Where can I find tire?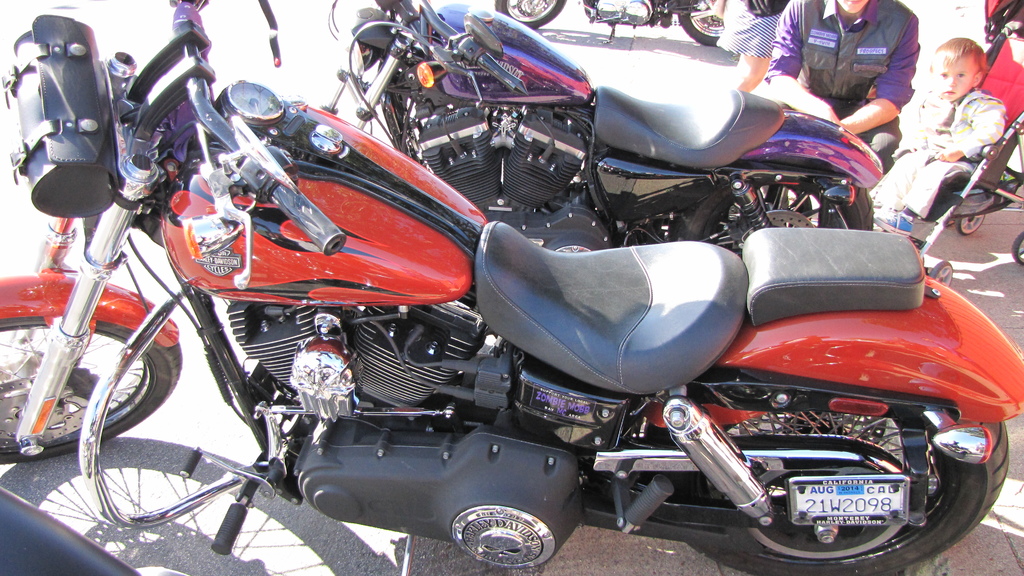
You can find it at [left=497, top=0, right=566, bottom=35].
